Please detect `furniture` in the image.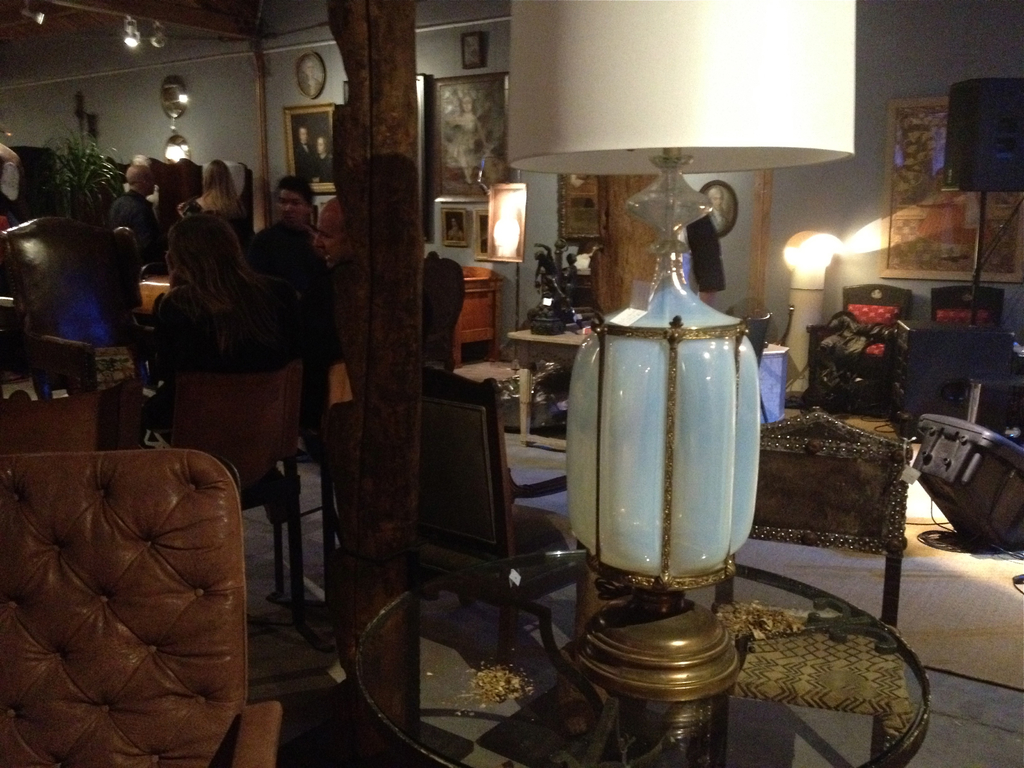
Rect(420, 365, 615, 634).
